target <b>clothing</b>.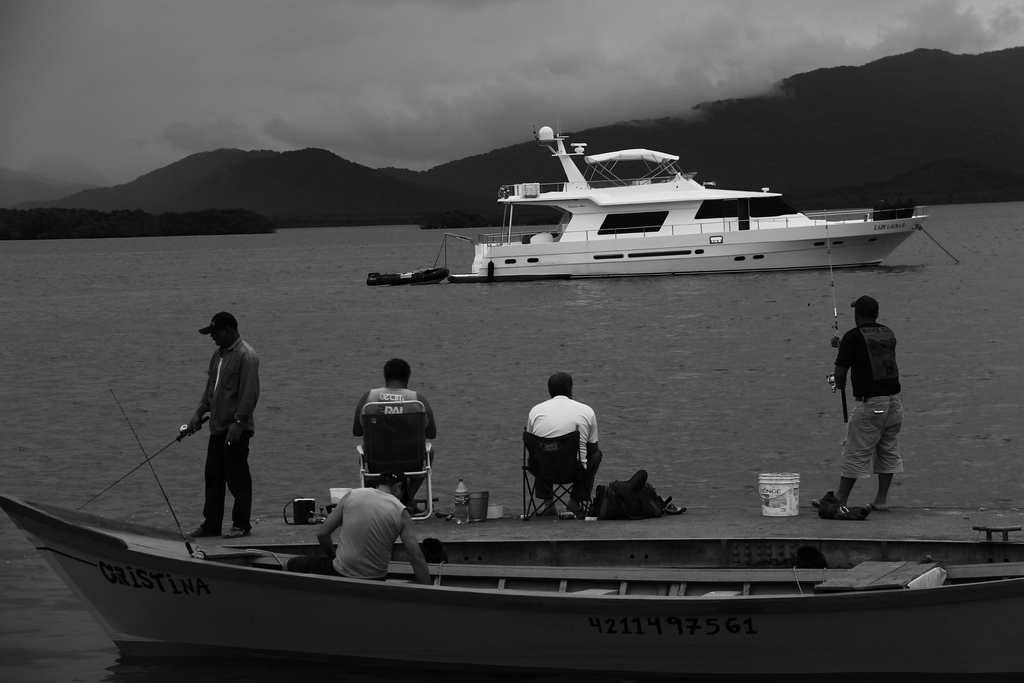
Target region: bbox=(532, 398, 595, 469).
